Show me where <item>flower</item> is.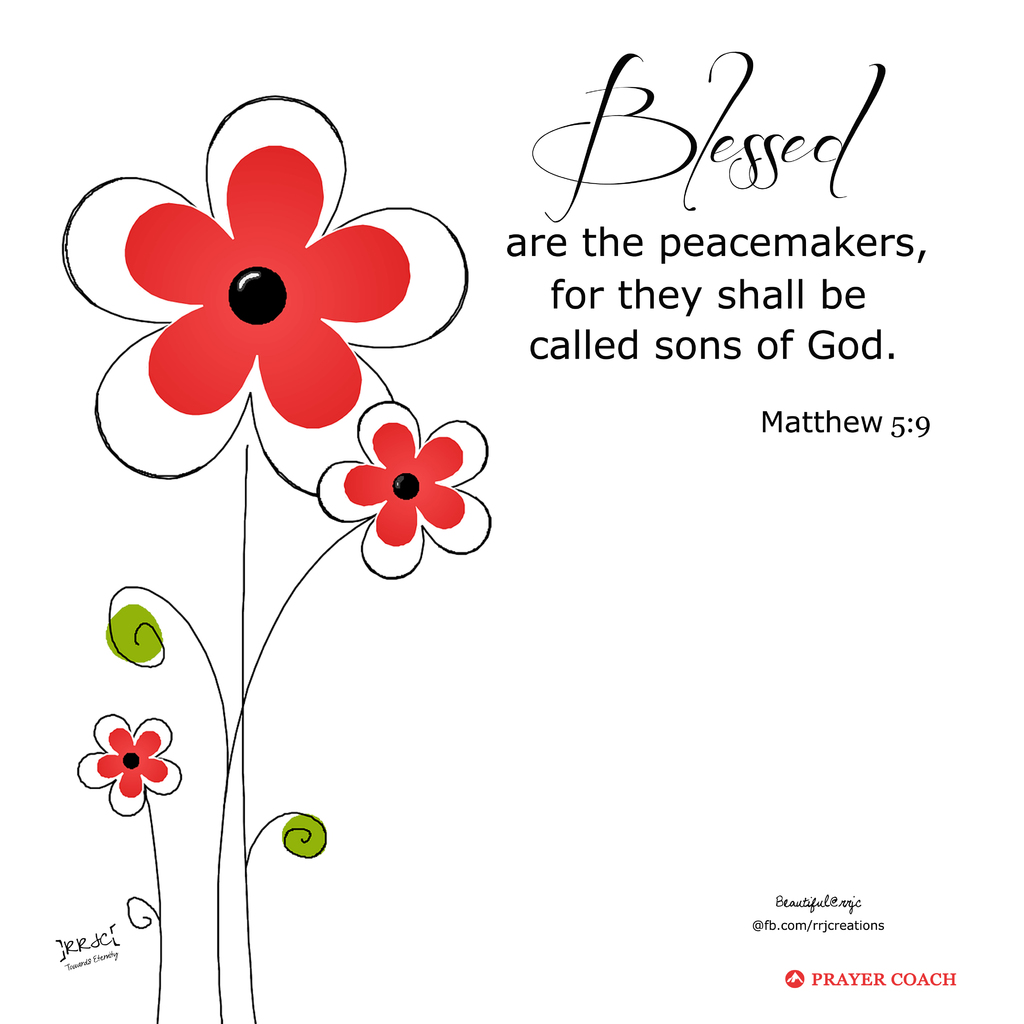
<item>flower</item> is at 76/714/179/821.
